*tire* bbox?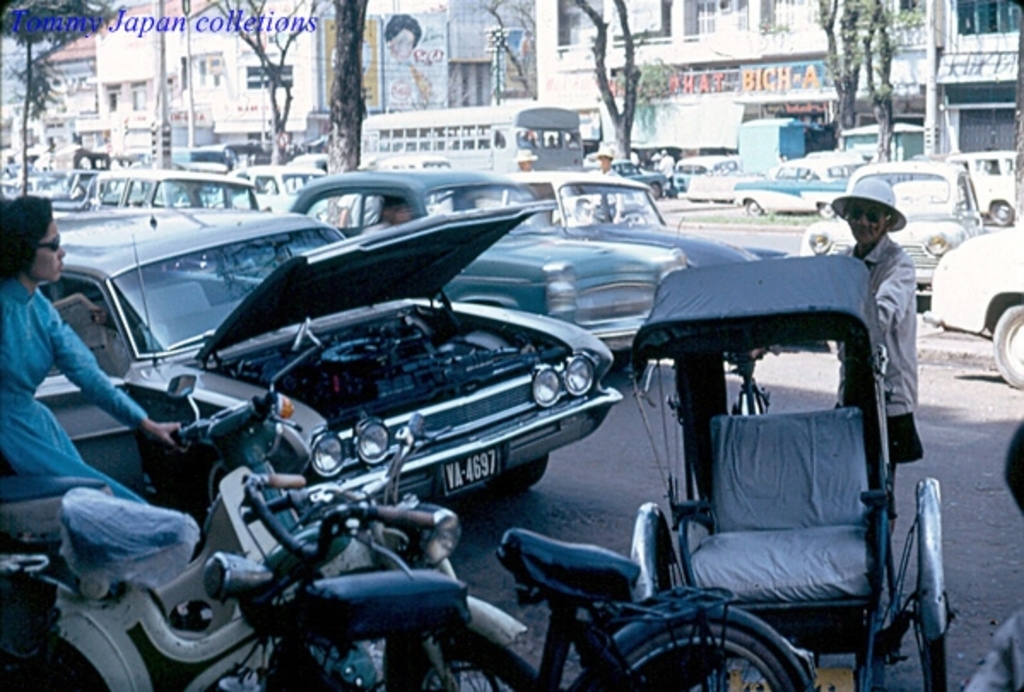
[986, 202, 1017, 229]
